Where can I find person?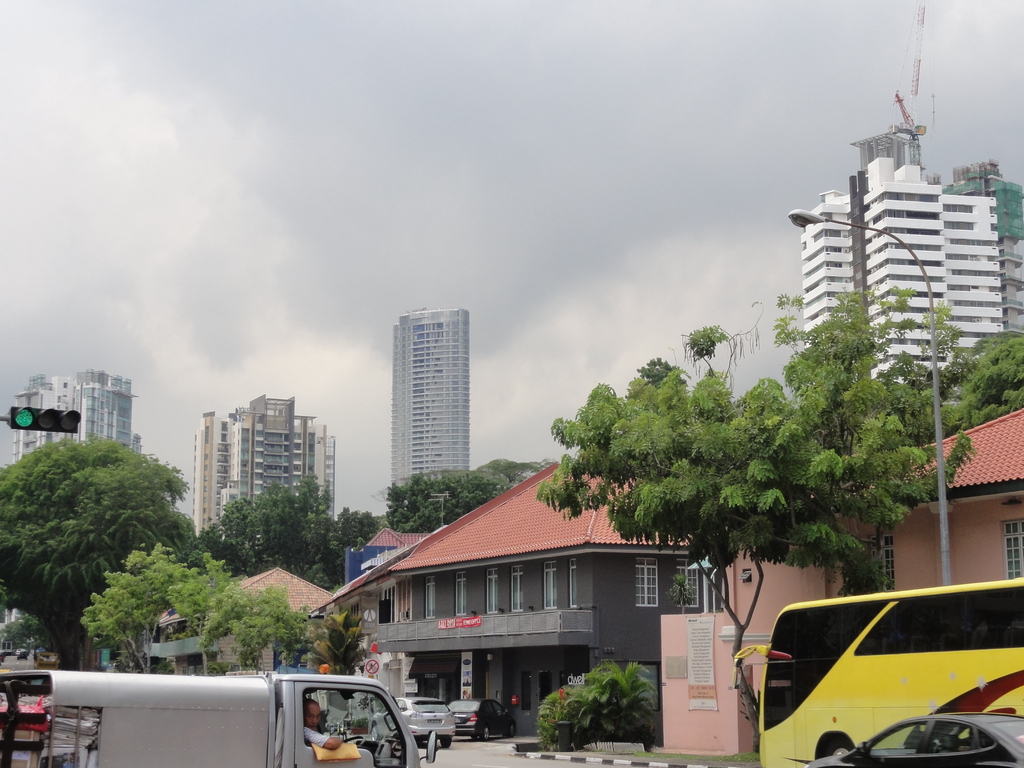
You can find it at crop(287, 703, 344, 756).
